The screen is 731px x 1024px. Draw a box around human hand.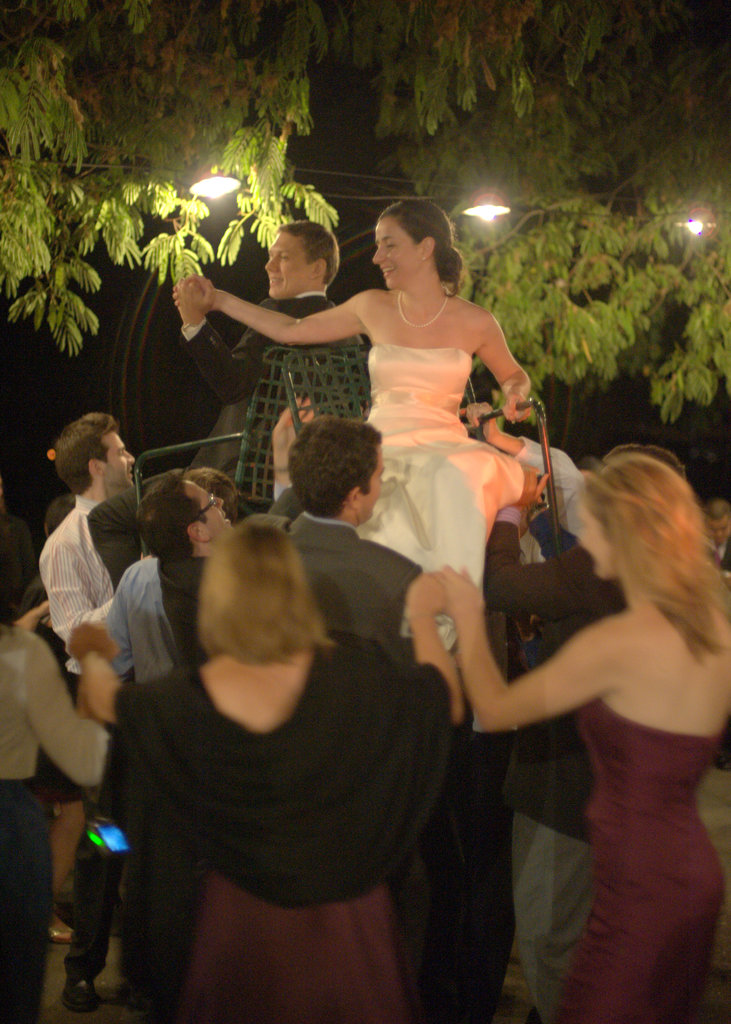
[x1=433, y1=559, x2=483, y2=622].
